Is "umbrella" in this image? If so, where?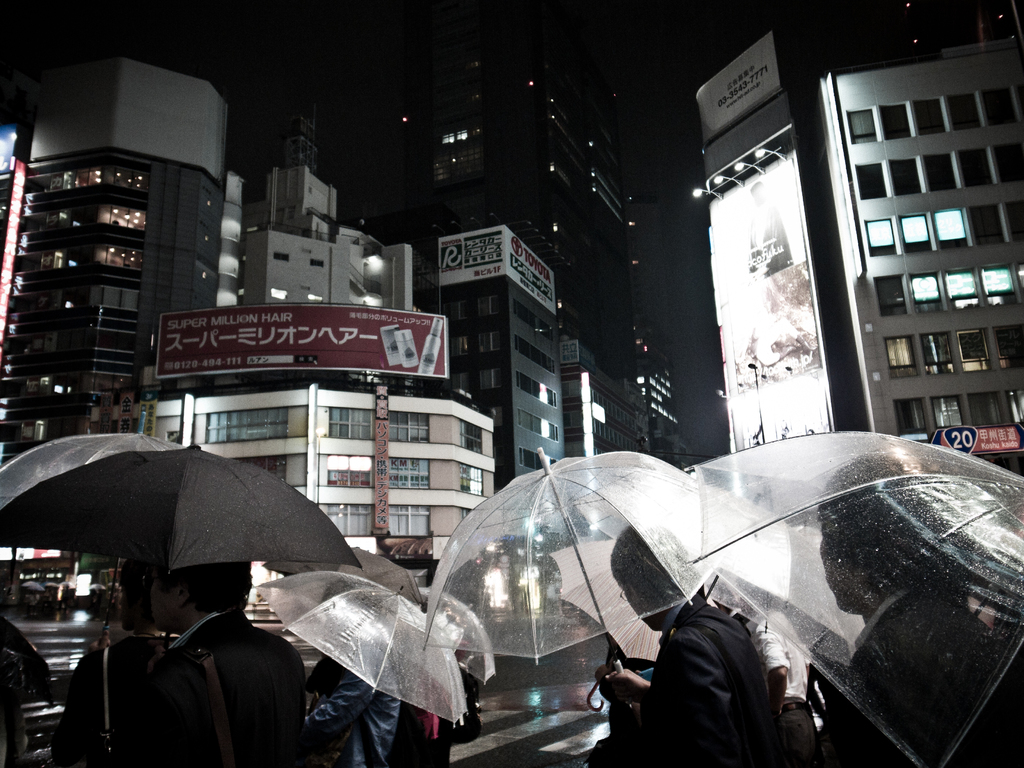
Yes, at left=696, top=430, right=1023, bottom=767.
